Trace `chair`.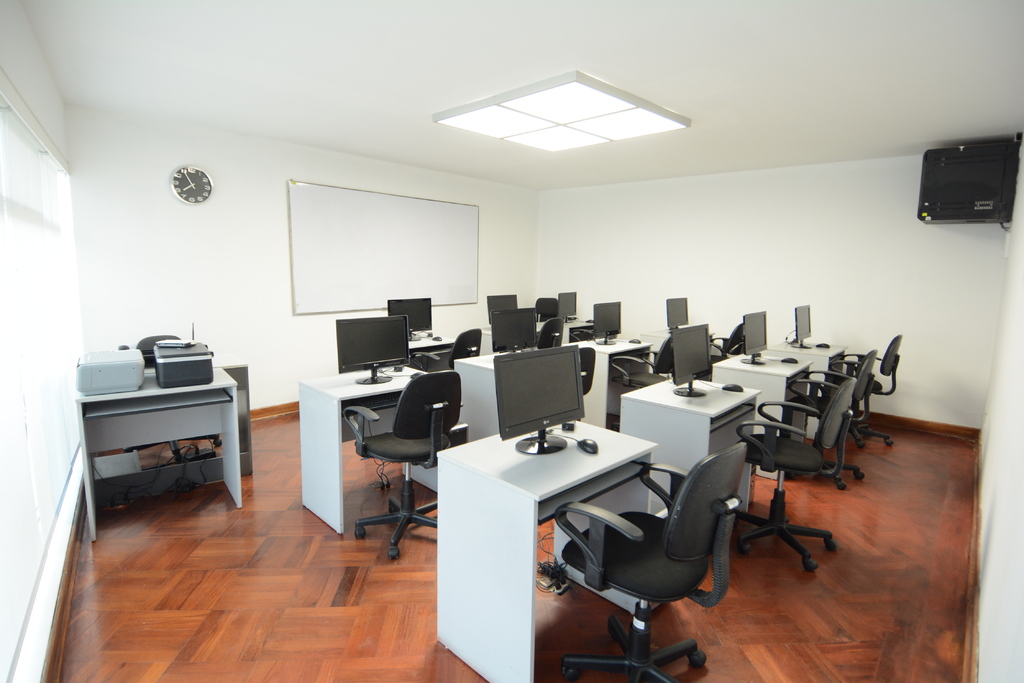
Traced to BBox(615, 333, 678, 397).
